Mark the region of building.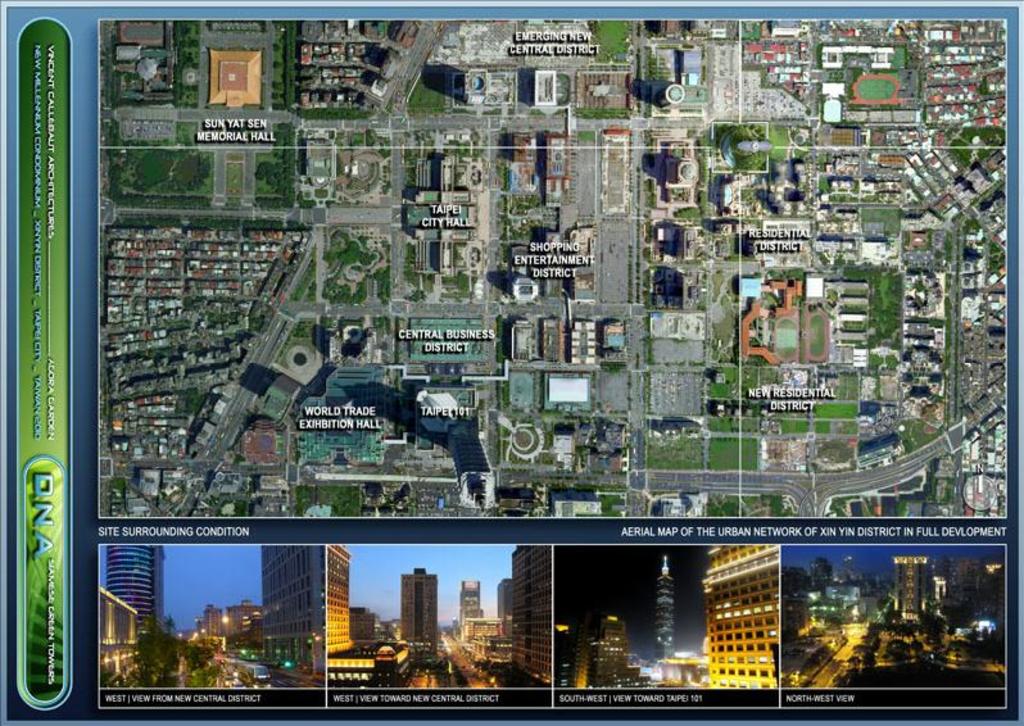
Region: l=509, t=537, r=550, b=676.
